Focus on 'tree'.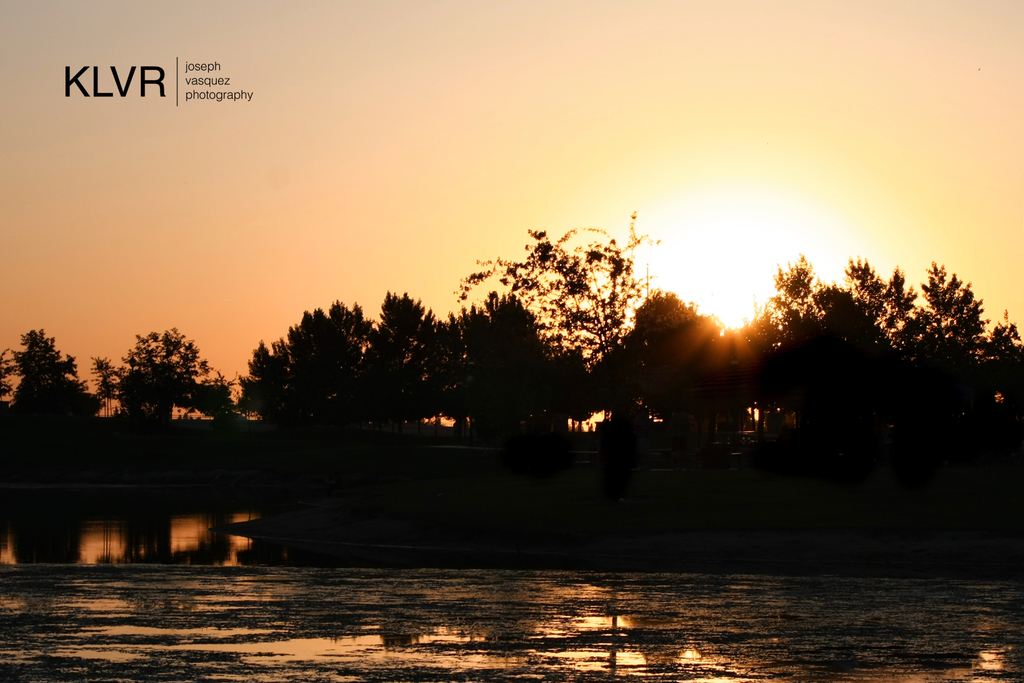
Focused at 102 325 229 416.
